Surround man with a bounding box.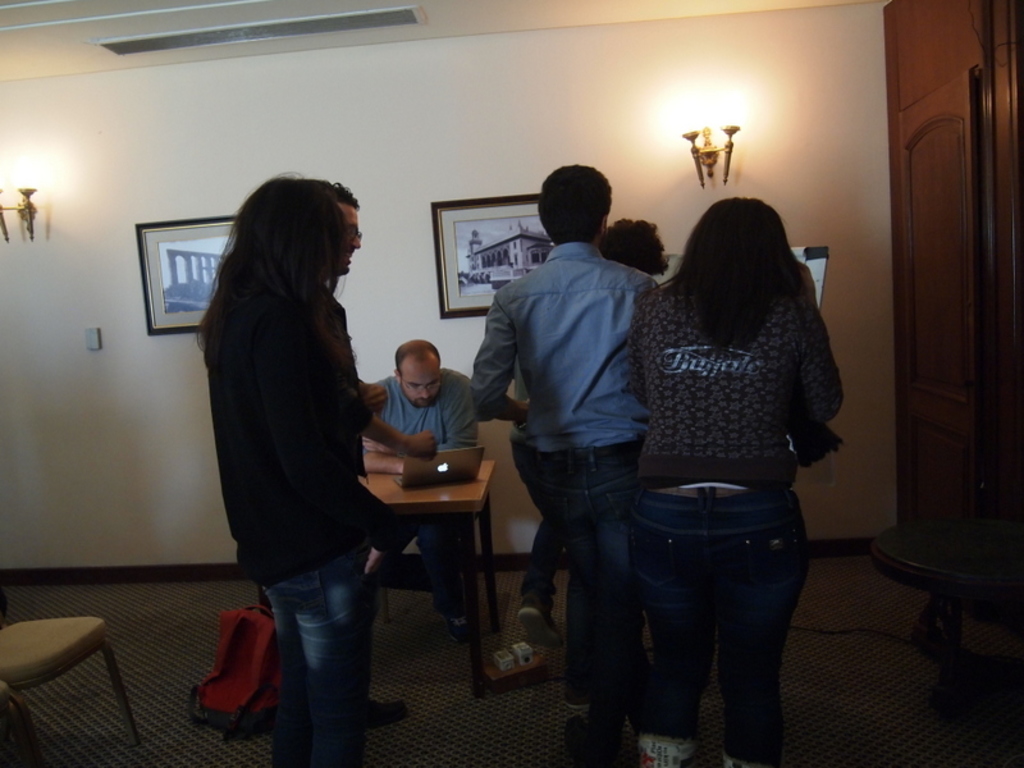
box=[369, 324, 483, 627].
